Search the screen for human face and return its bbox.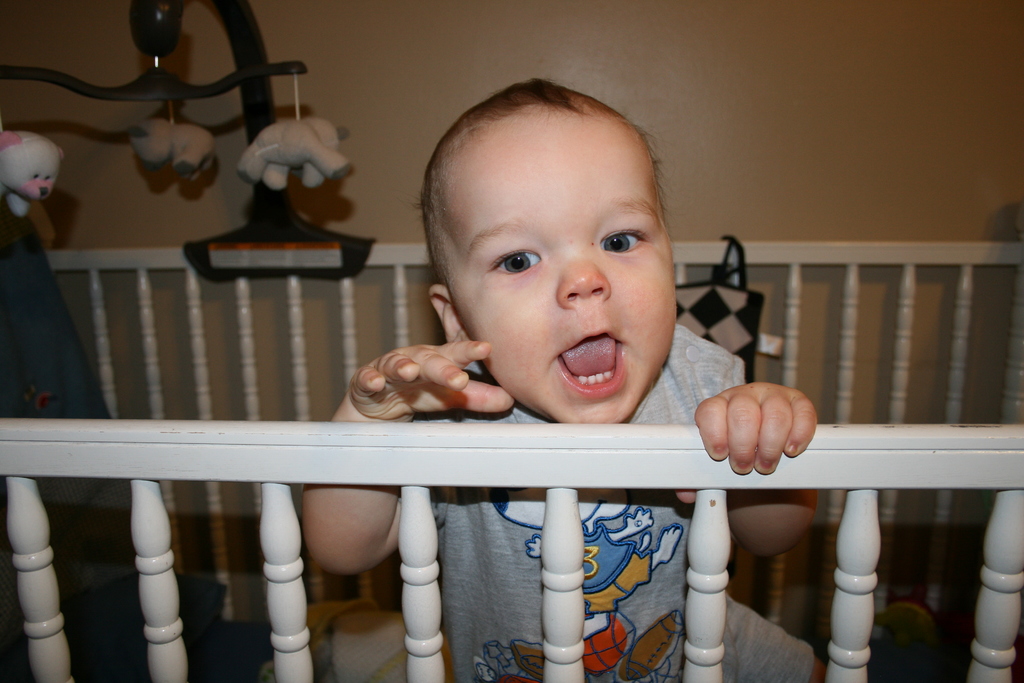
Found: (449, 105, 671, 427).
